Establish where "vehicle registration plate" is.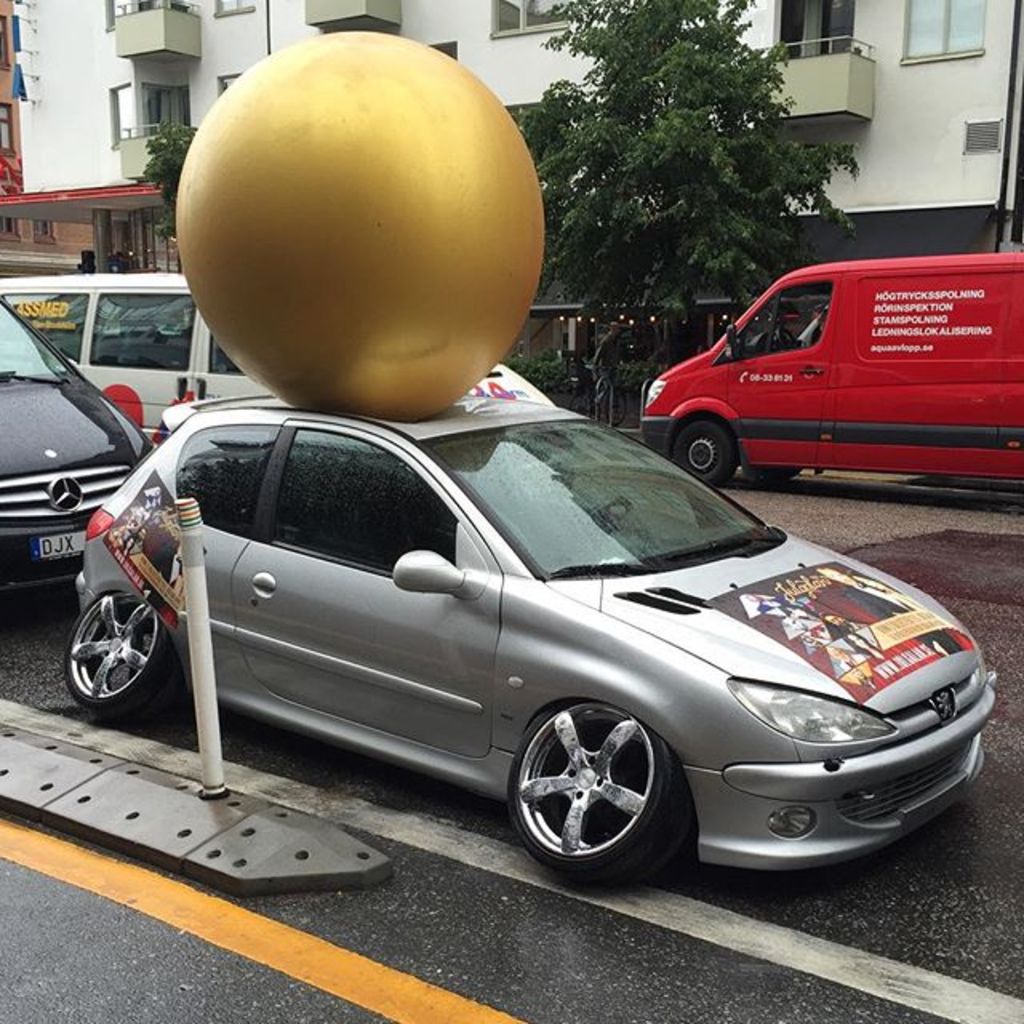
Established at Rect(34, 528, 85, 562).
